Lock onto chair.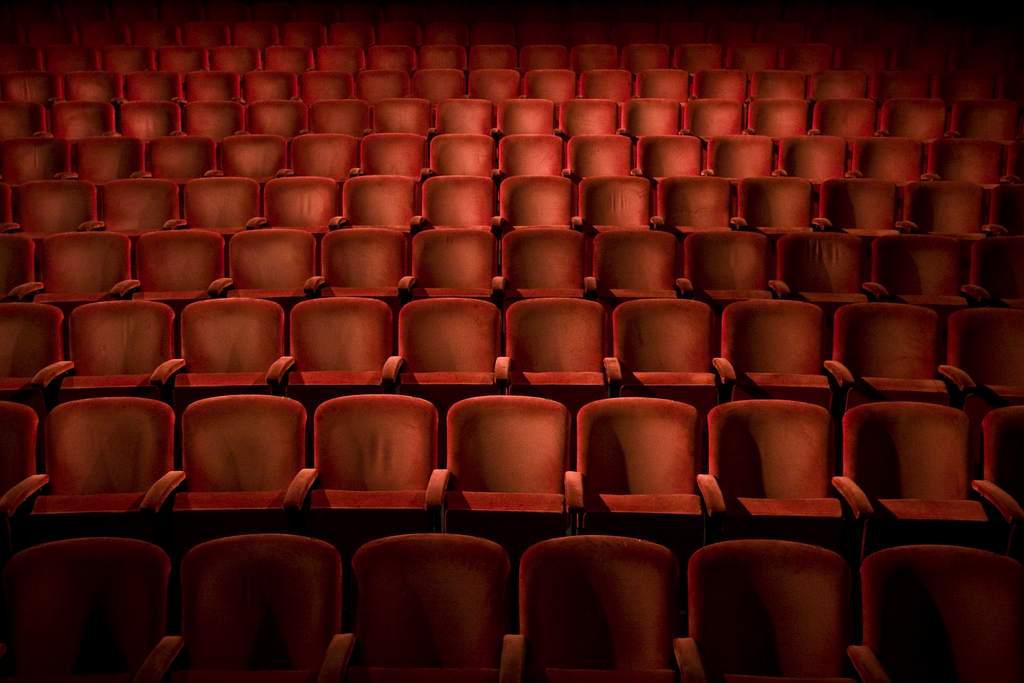
Locked: (left=89, top=177, right=185, bottom=251).
